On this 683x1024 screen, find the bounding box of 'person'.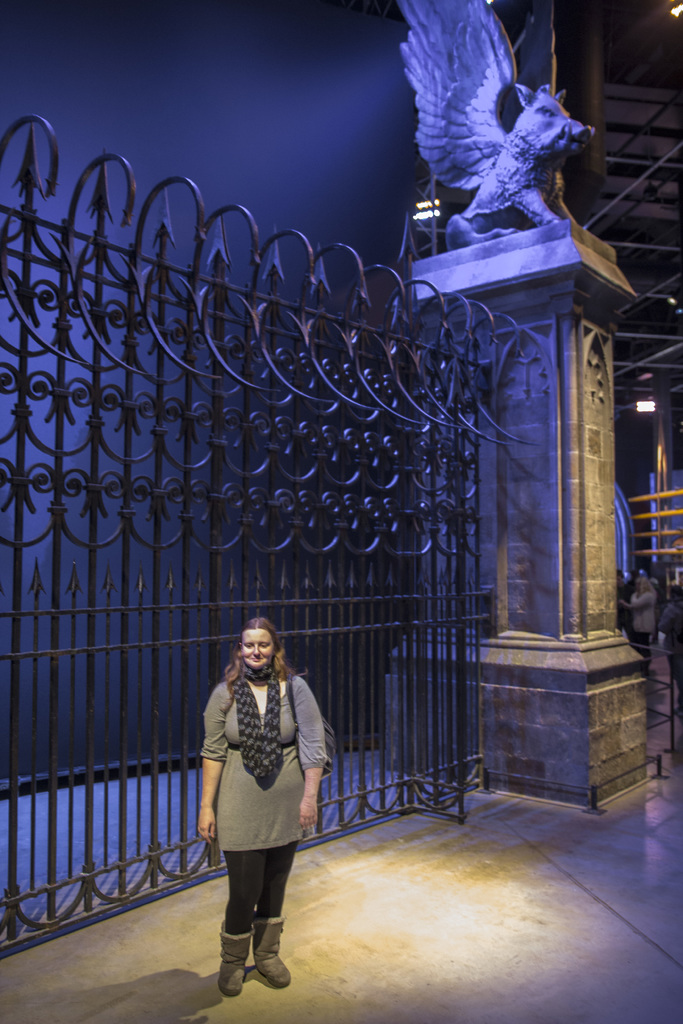
Bounding box: box(199, 607, 327, 1003).
